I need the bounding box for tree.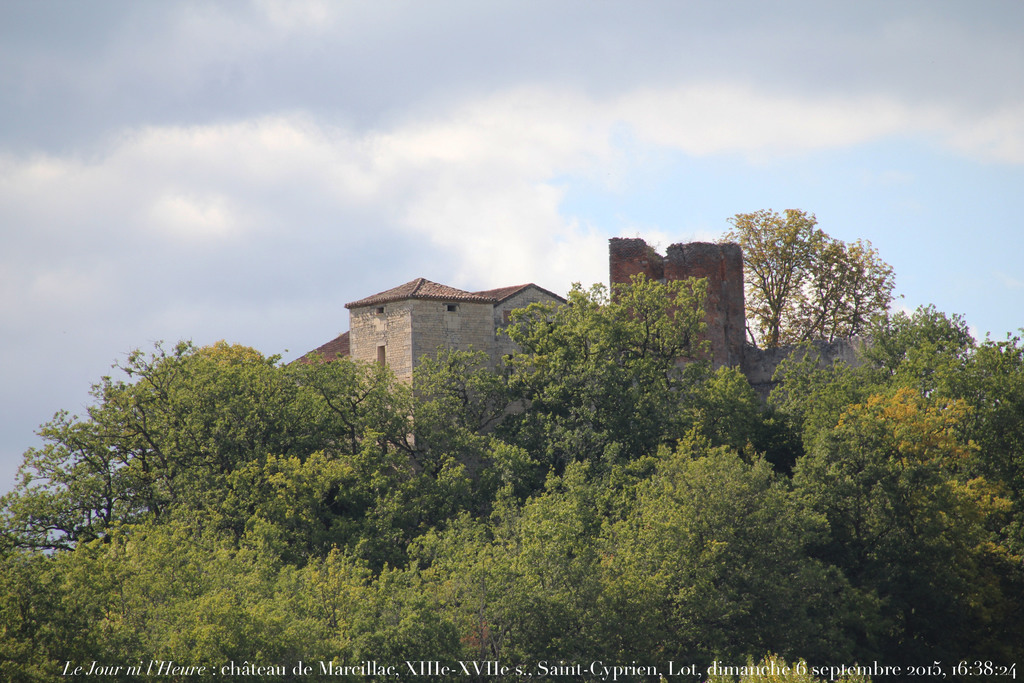
Here it is: locate(0, 331, 351, 556).
